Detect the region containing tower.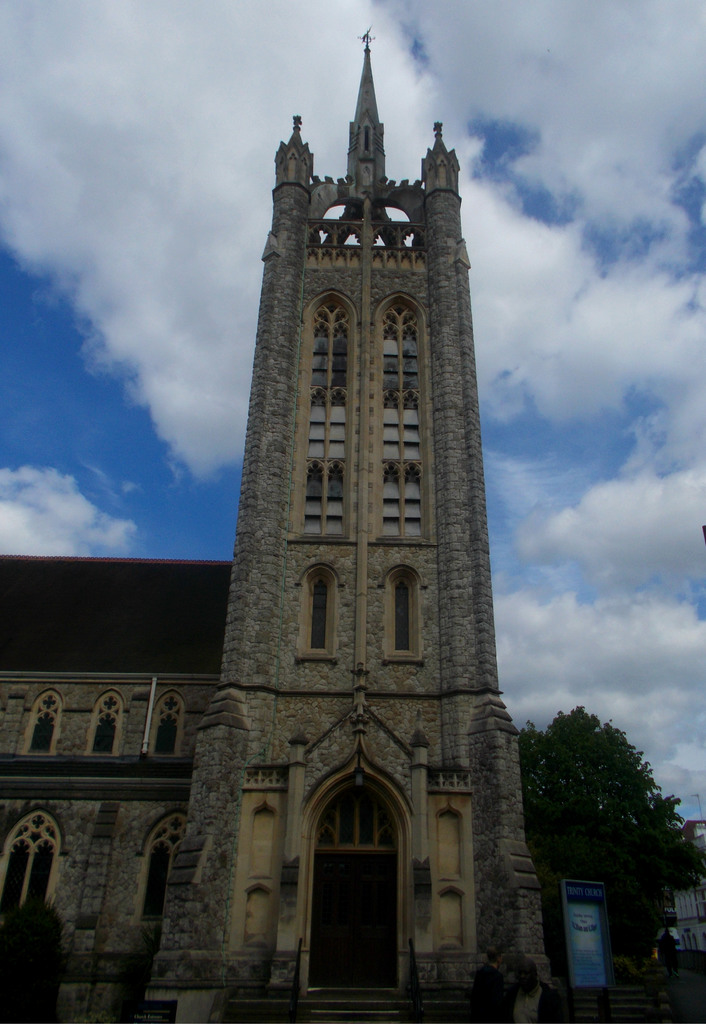
rect(140, 22, 584, 1023).
